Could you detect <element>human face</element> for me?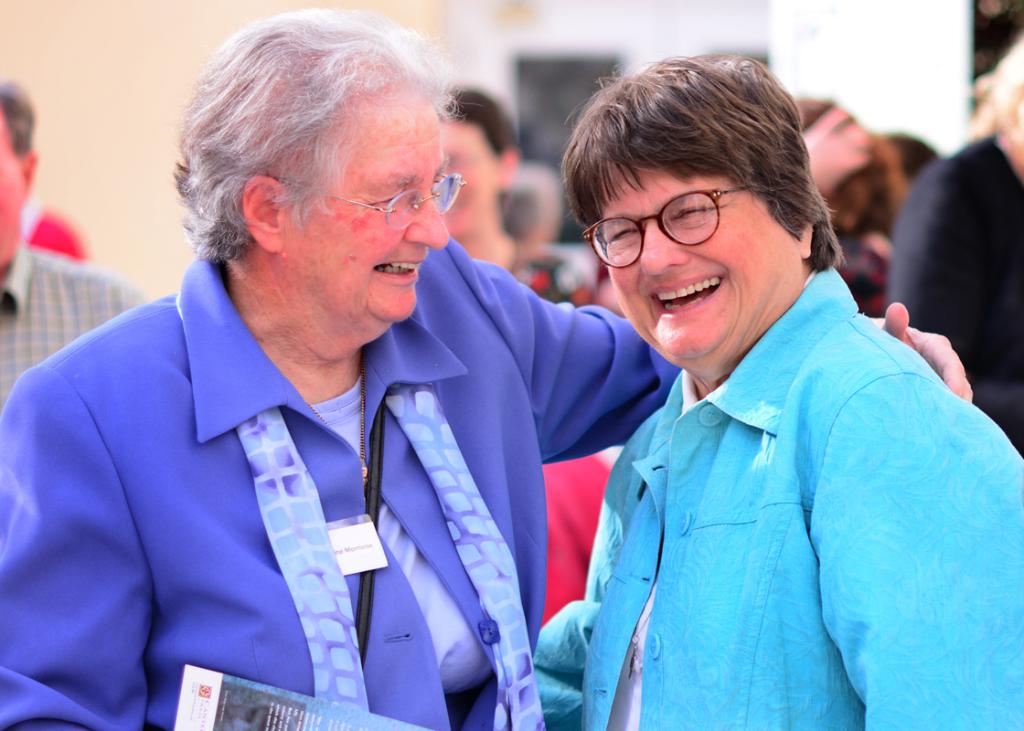
Detection result: left=607, top=154, right=779, bottom=377.
